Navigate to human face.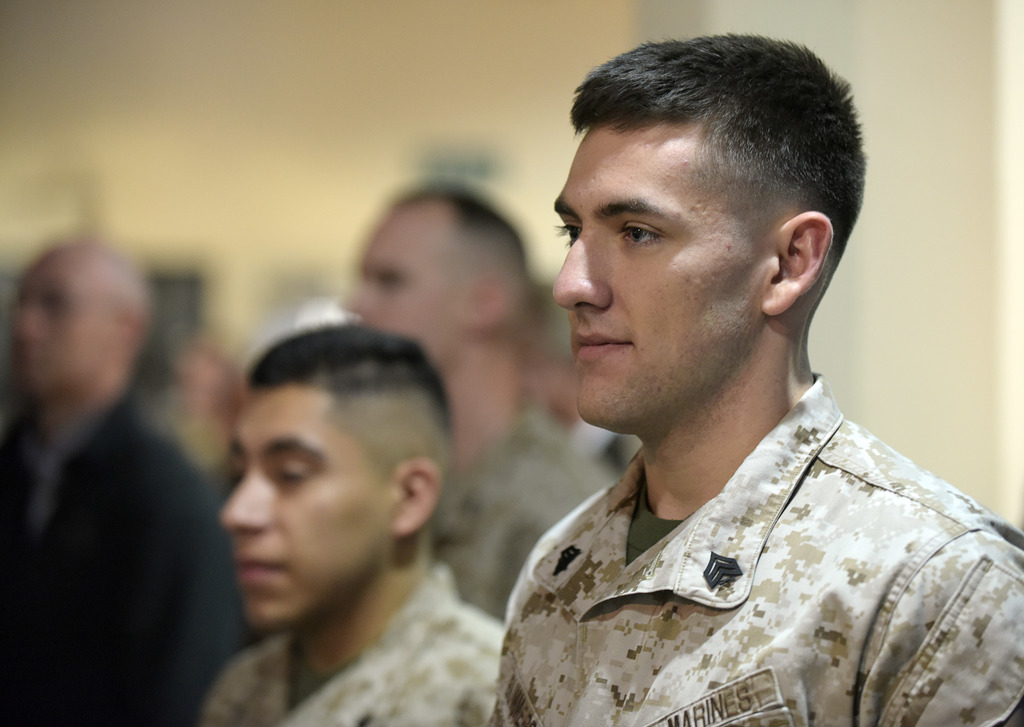
Navigation target: bbox=[224, 382, 390, 628].
